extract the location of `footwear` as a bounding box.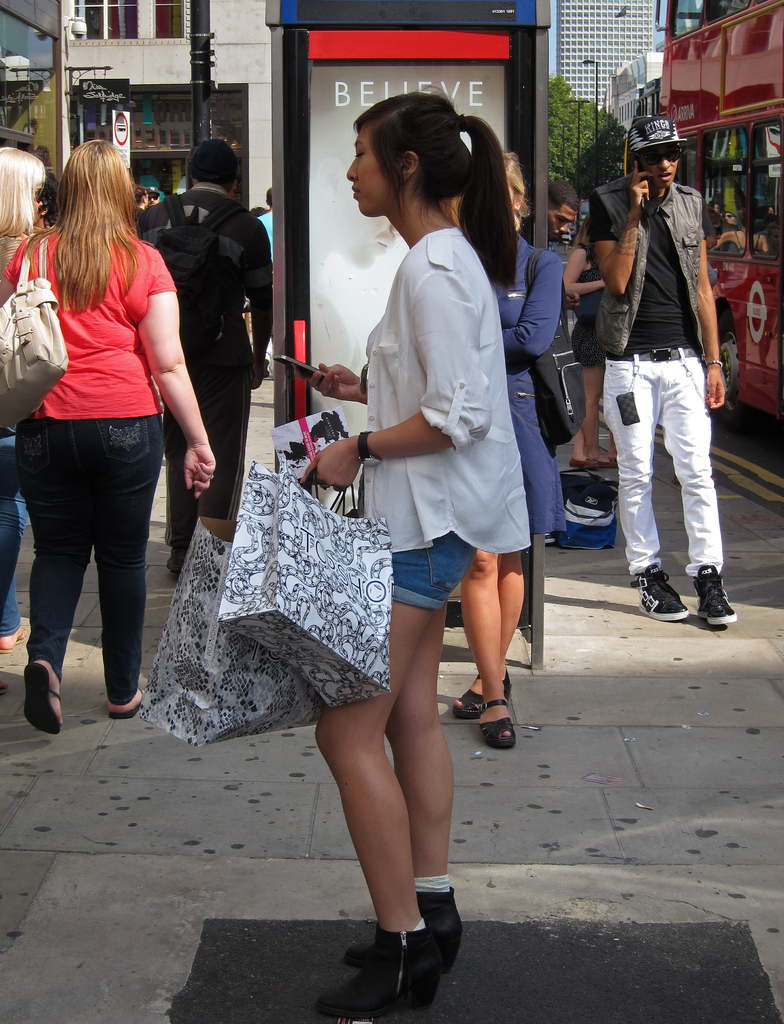
(x1=19, y1=657, x2=66, y2=744).
